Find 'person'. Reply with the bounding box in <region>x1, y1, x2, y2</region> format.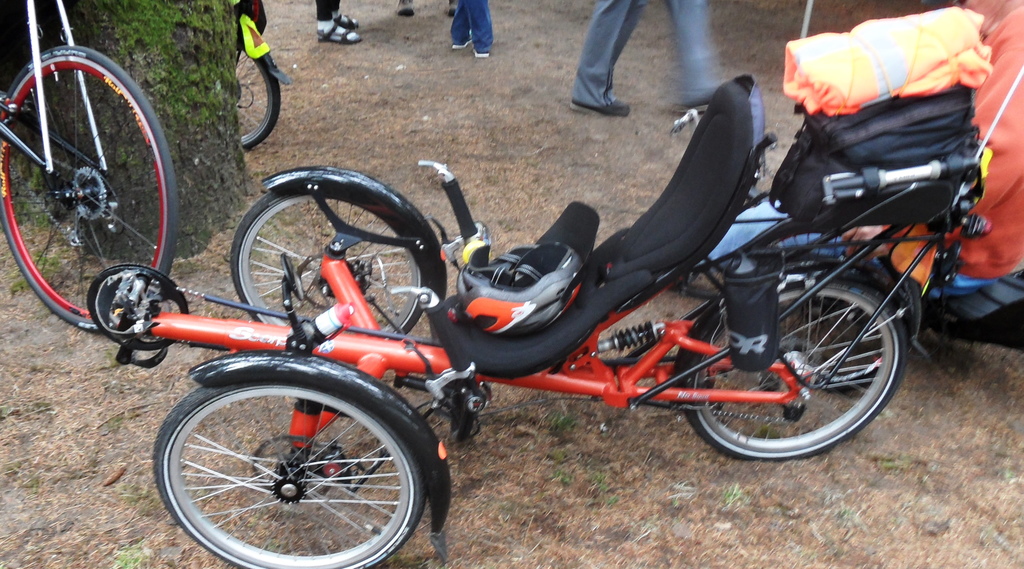
<region>564, 0, 741, 115</region>.
